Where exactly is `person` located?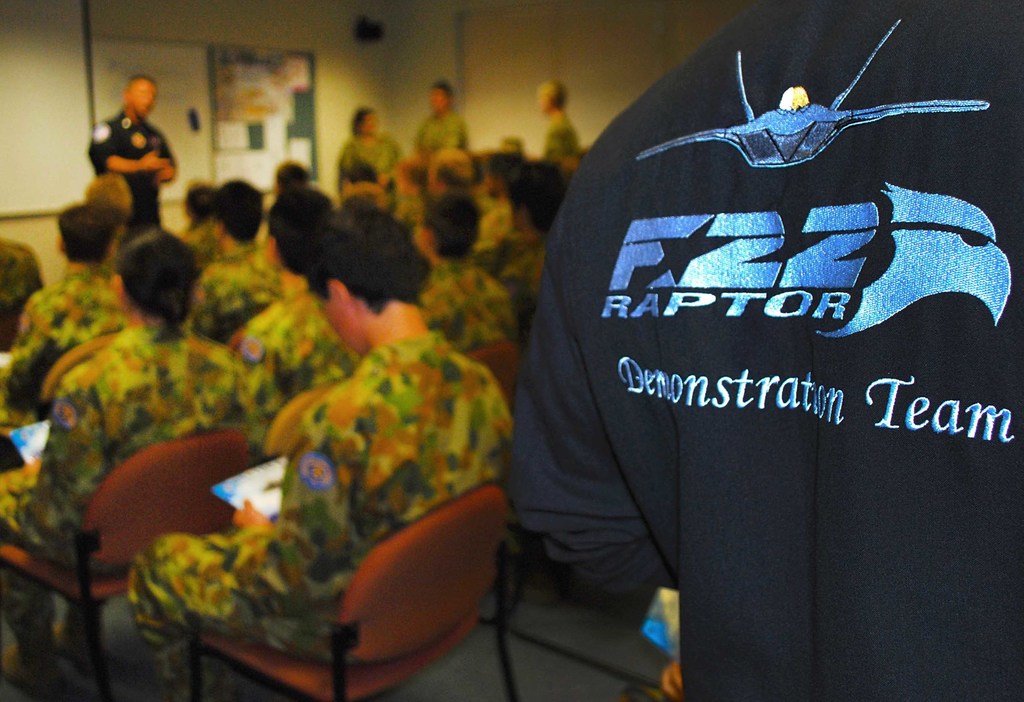
Its bounding box is 134/198/528/701.
